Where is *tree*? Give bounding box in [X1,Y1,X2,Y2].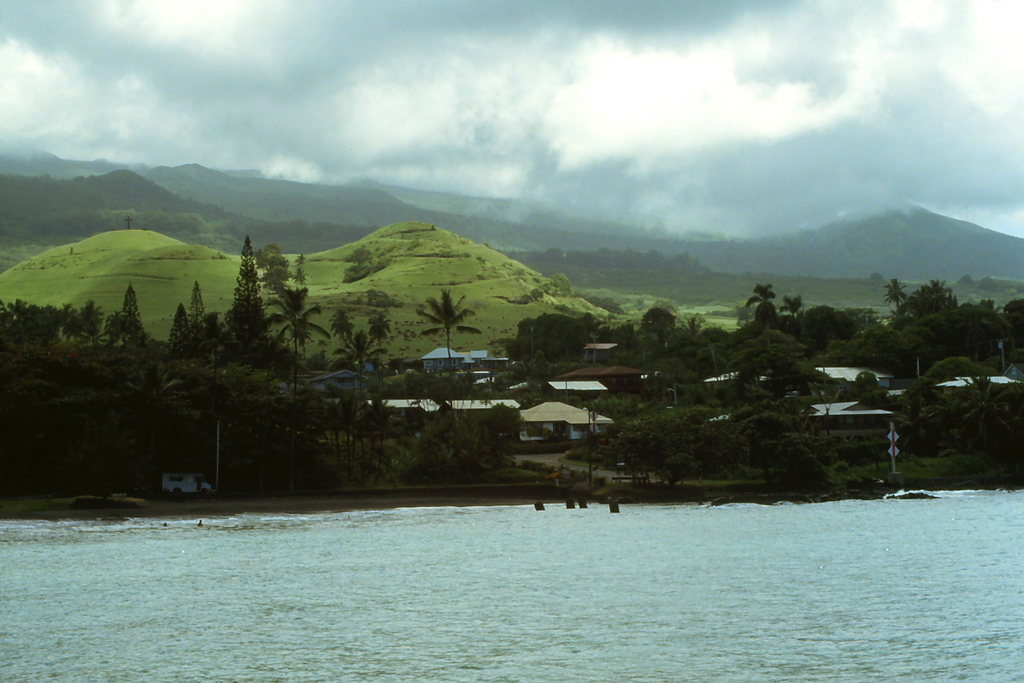
[416,289,487,347].
